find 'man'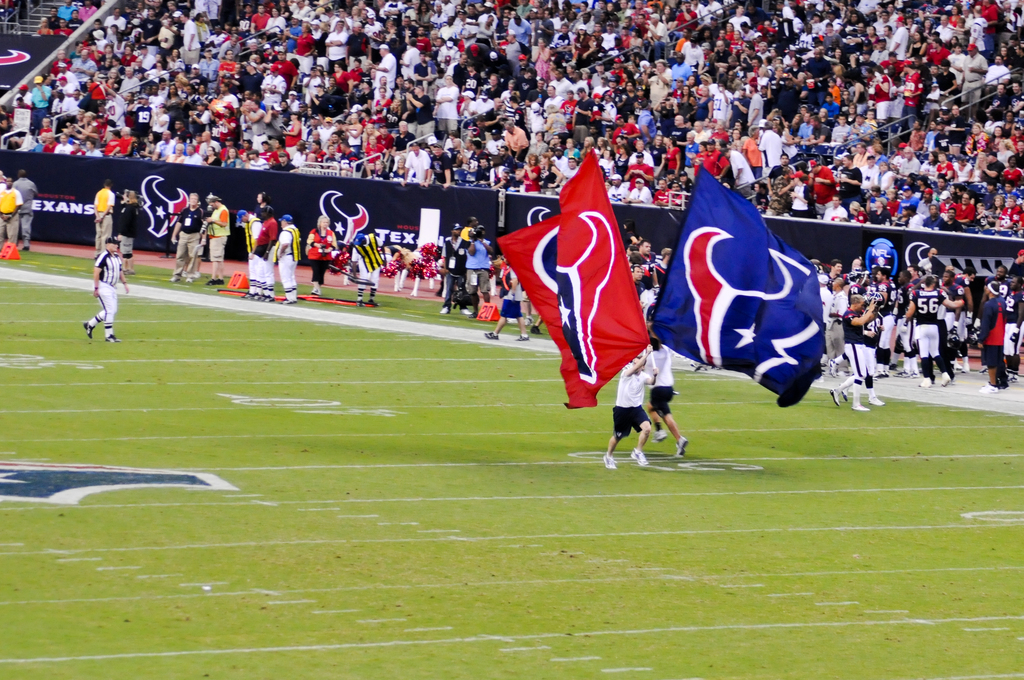
box(82, 238, 129, 346)
